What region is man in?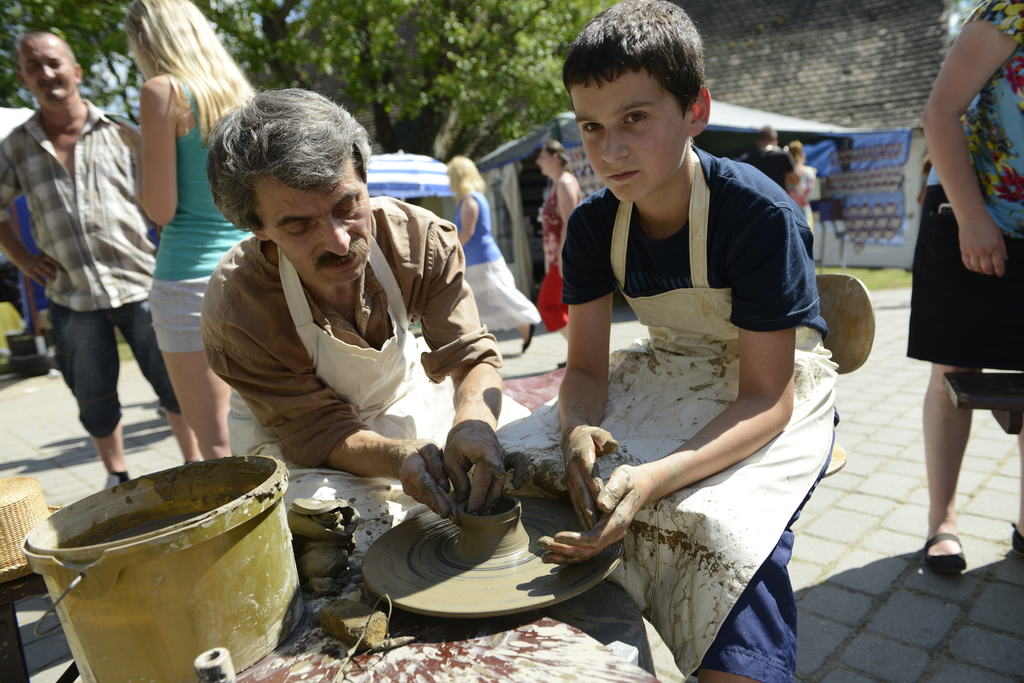
box(0, 27, 204, 495).
